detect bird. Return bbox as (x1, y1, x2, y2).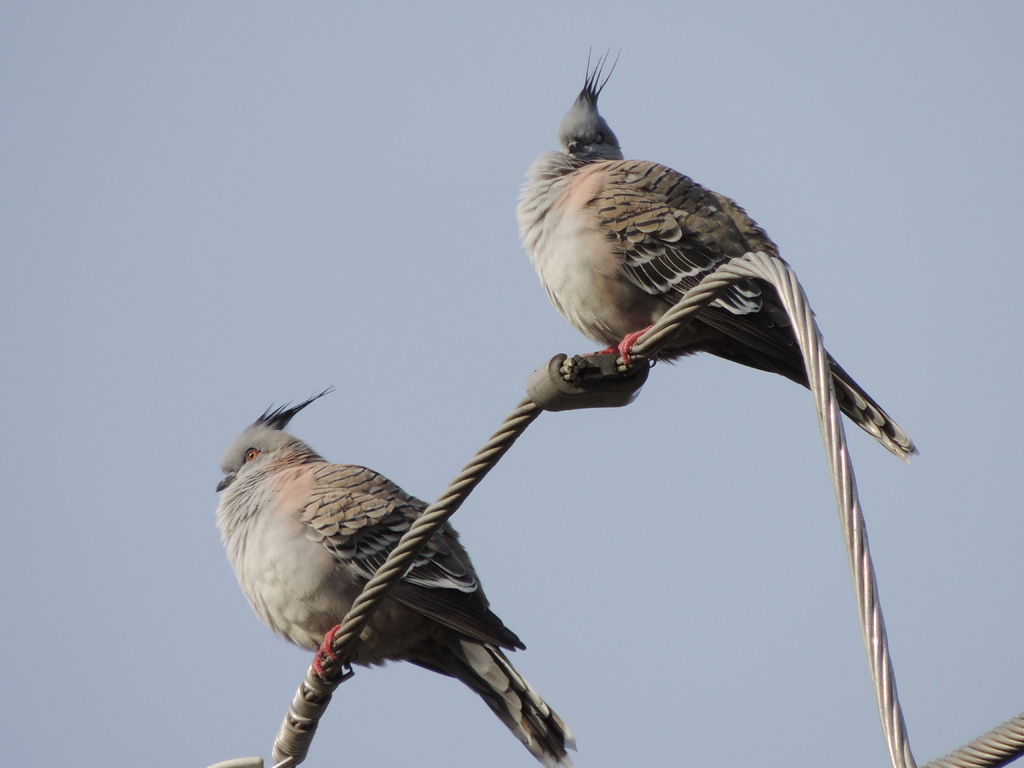
(212, 385, 579, 767).
